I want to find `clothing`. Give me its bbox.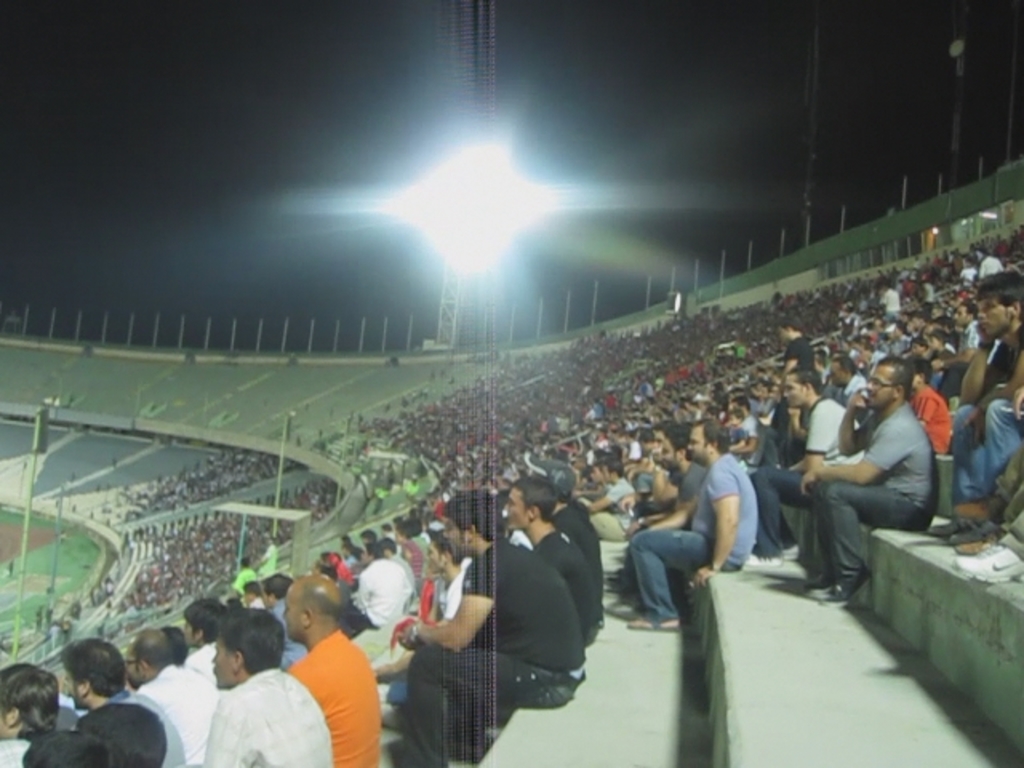
<box>282,629,384,766</box>.
